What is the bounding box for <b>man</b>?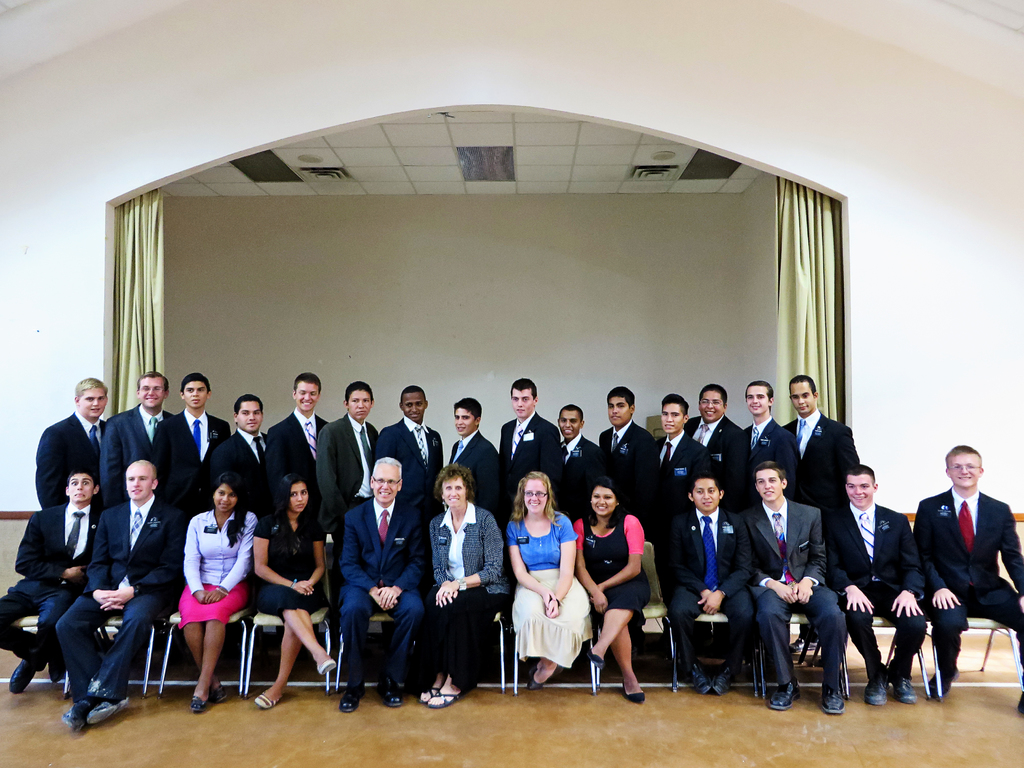
l=0, t=464, r=102, b=696.
